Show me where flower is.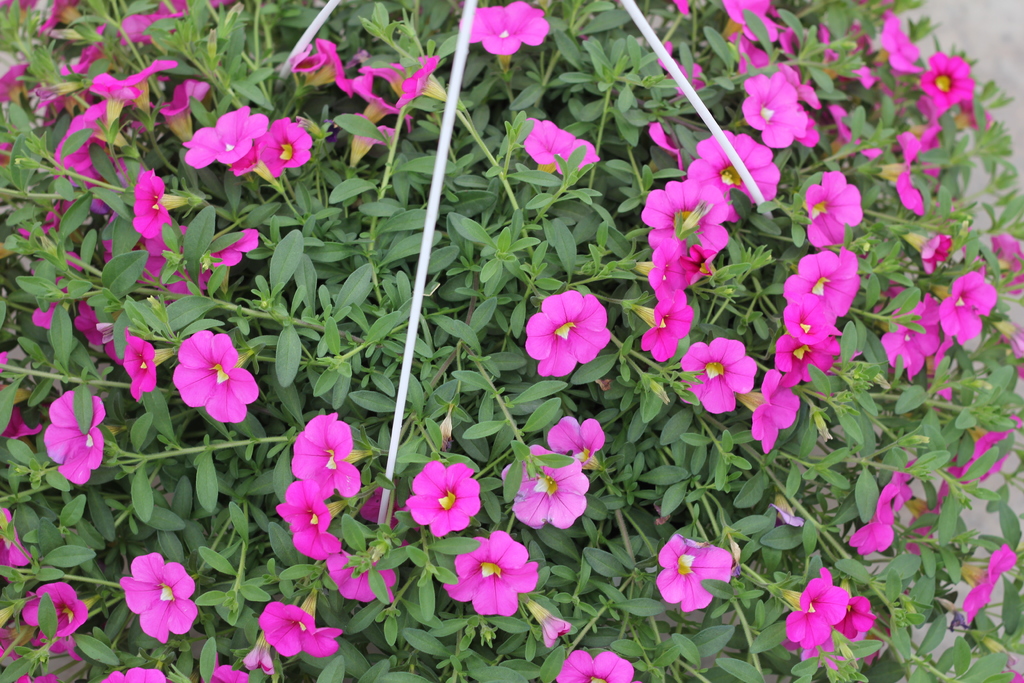
flower is at <region>836, 595, 884, 644</region>.
